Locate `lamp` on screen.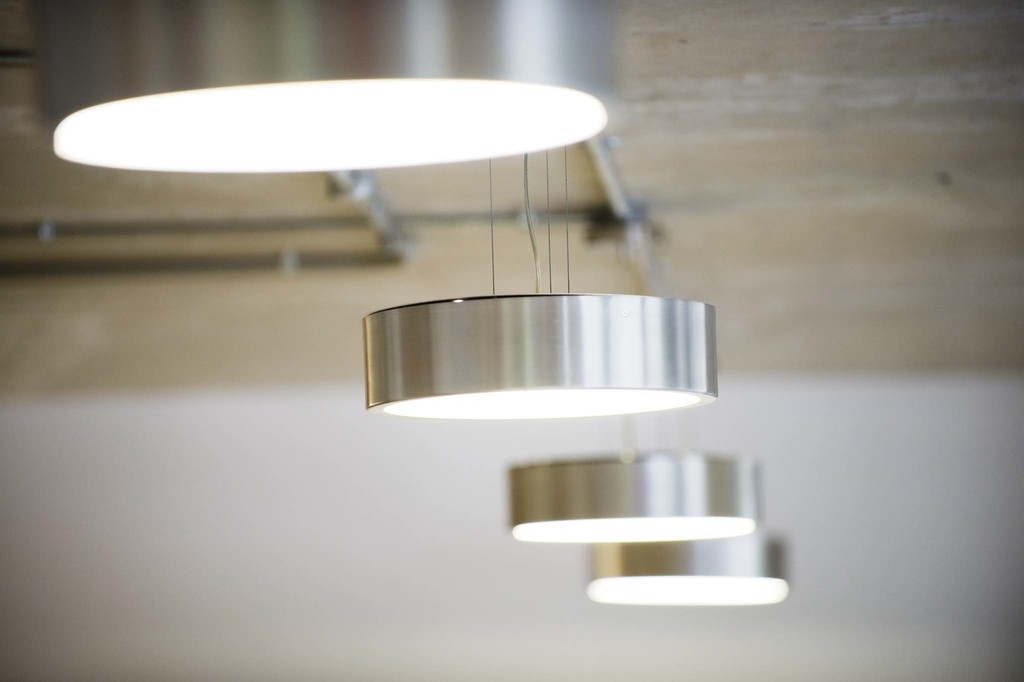
On screen at {"x1": 583, "y1": 412, "x2": 789, "y2": 609}.
